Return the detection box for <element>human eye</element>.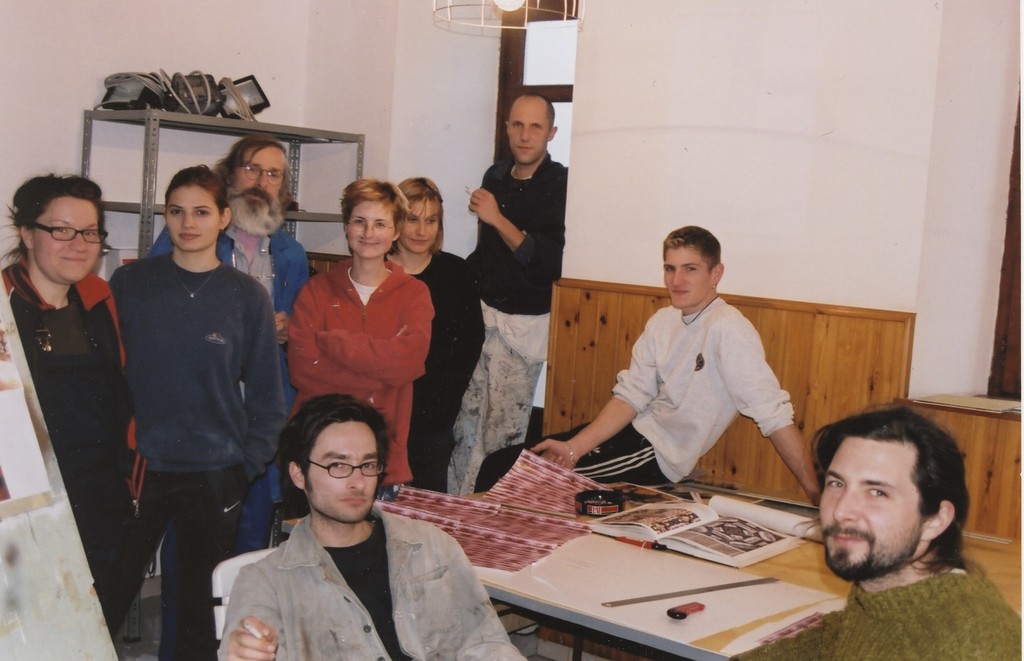
(530, 122, 540, 131).
